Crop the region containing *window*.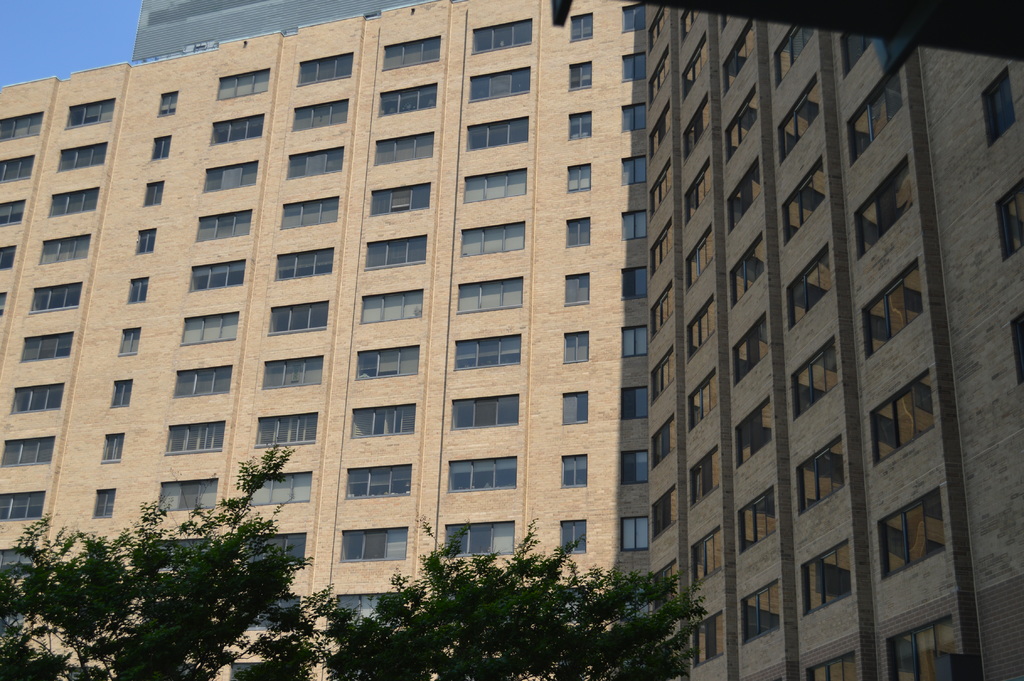
Crop region: <box>112,321,140,359</box>.
